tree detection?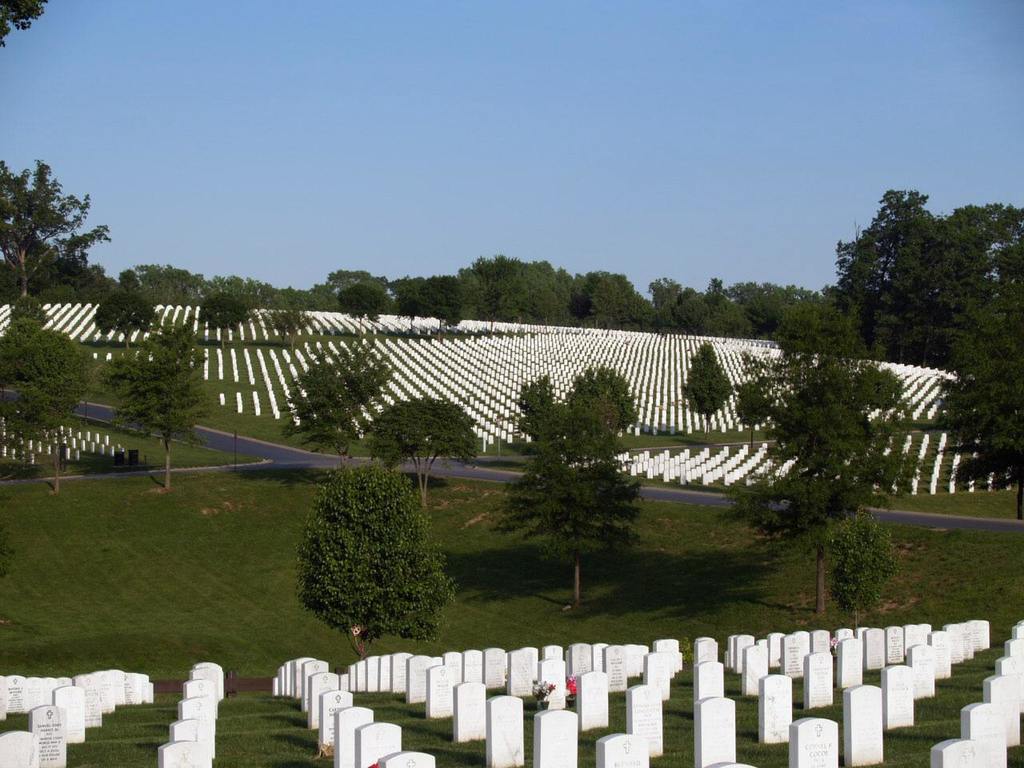
[258,306,322,346]
